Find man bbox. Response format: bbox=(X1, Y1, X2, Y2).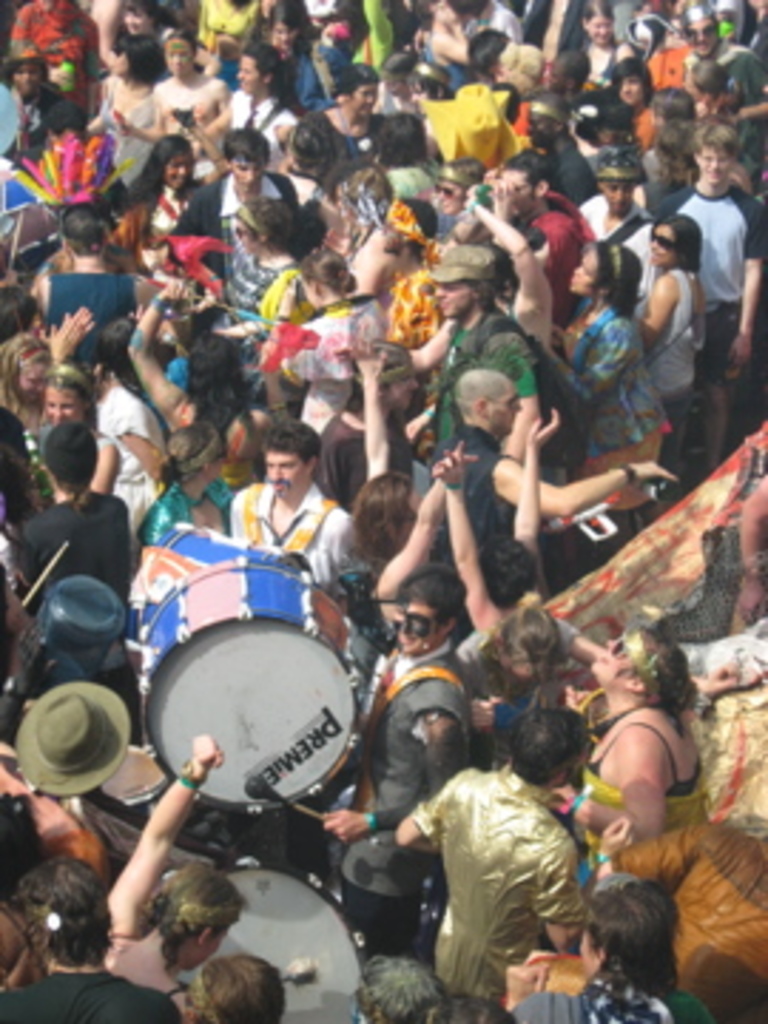
bbox=(432, 364, 688, 609).
